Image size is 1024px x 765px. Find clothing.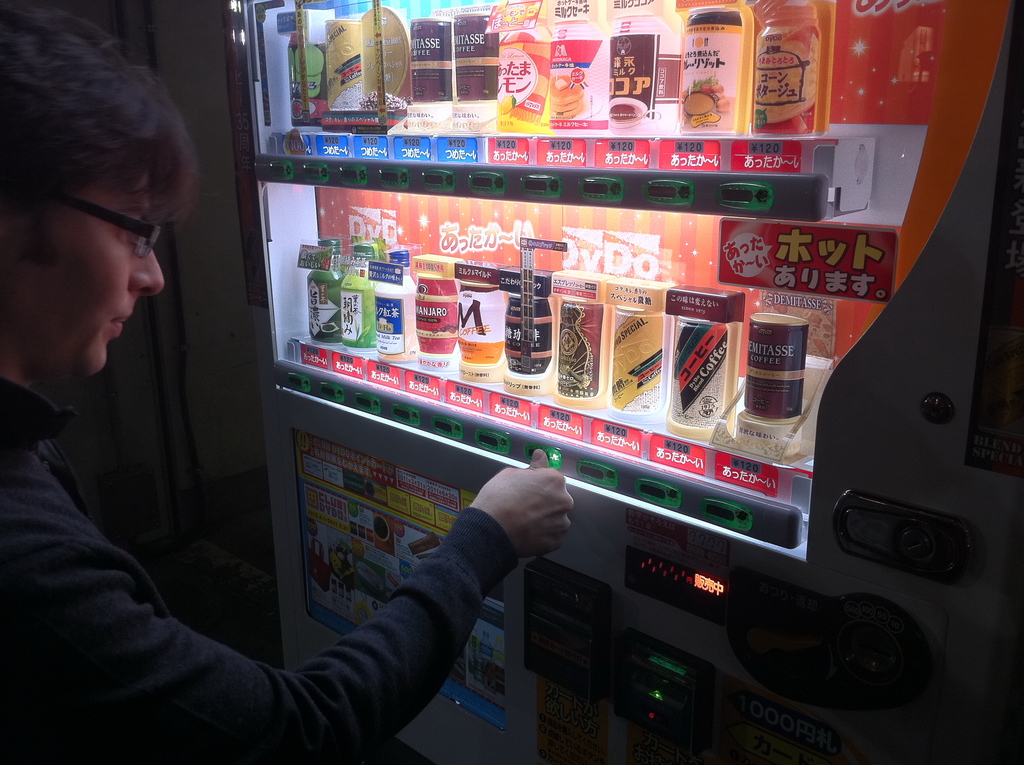
left=0, top=376, right=524, bottom=764.
